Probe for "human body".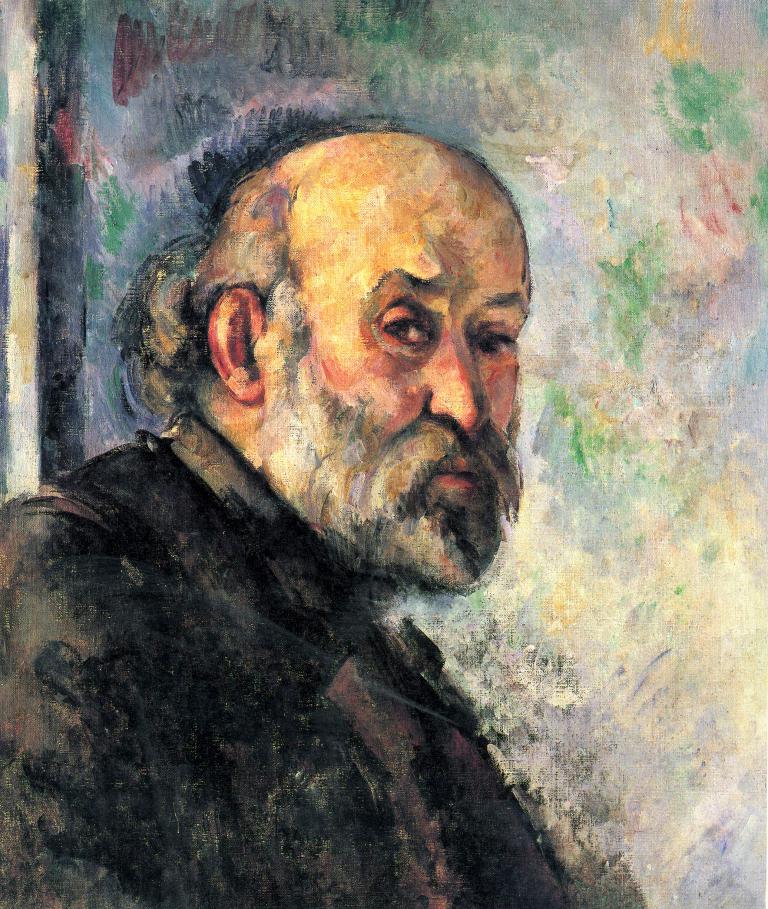
Probe result: <bbox>0, 133, 559, 803</bbox>.
